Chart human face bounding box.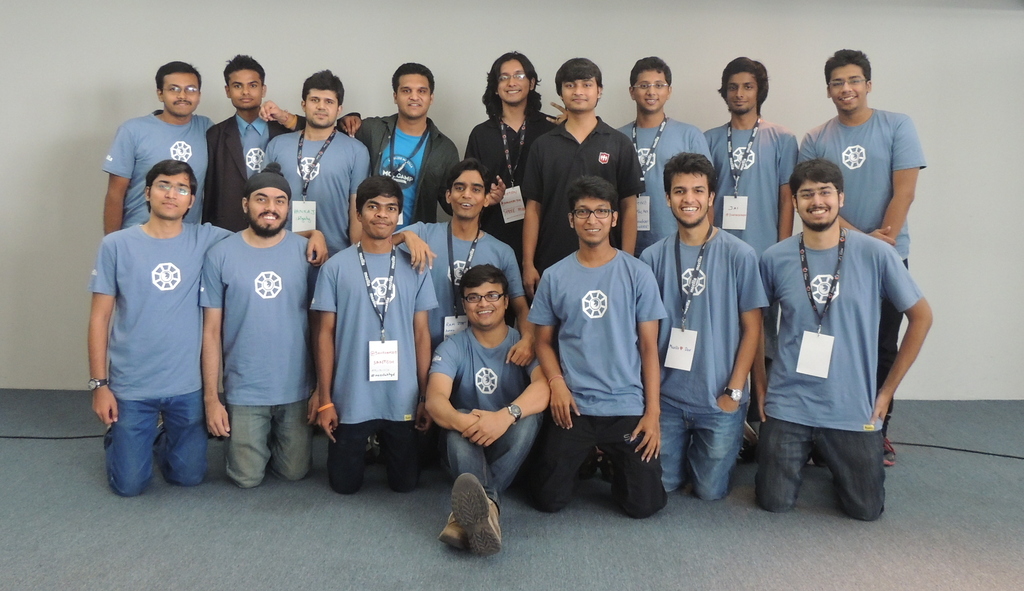
Charted: [146, 170, 193, 220].
